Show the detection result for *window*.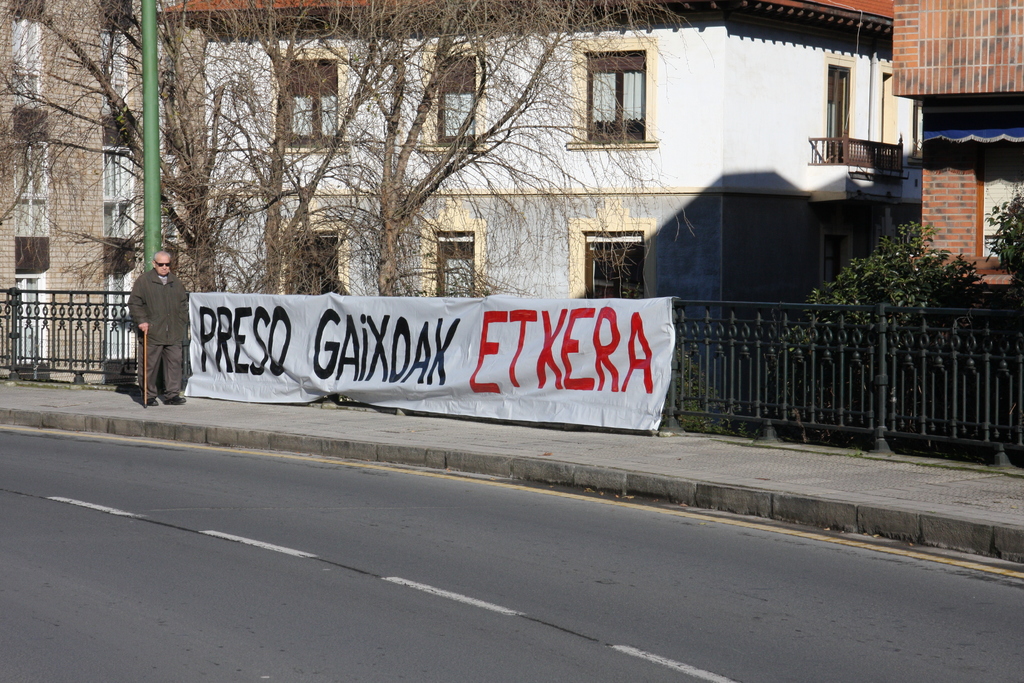
x1=433 y1=233 x2=474 y2=299.
